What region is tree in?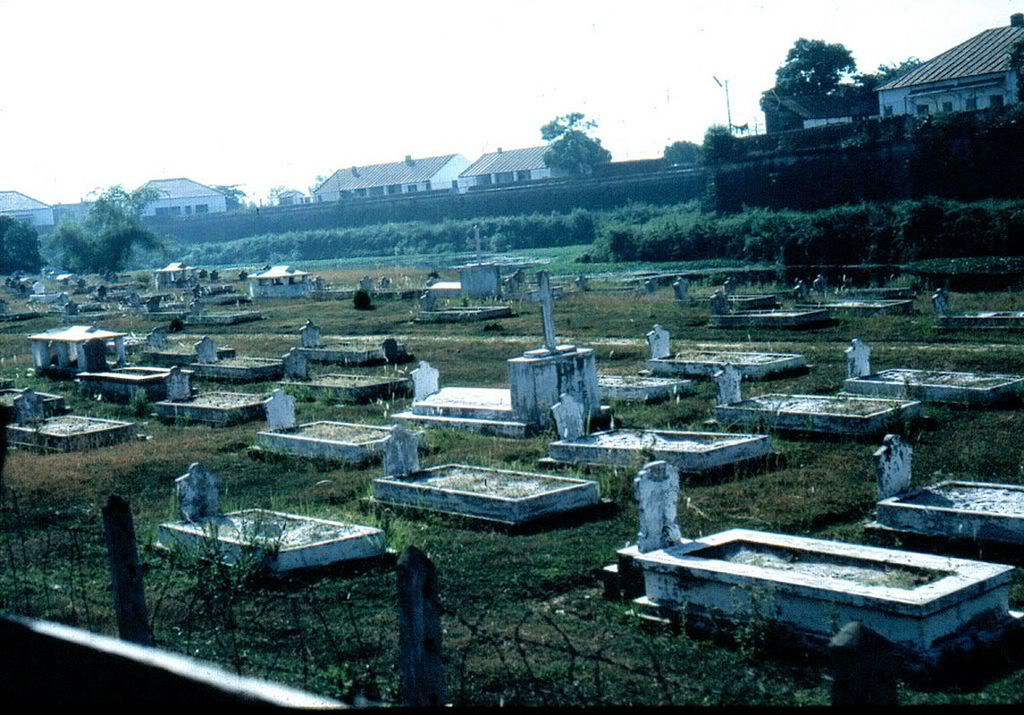
region(539, 123, 612, 175).
